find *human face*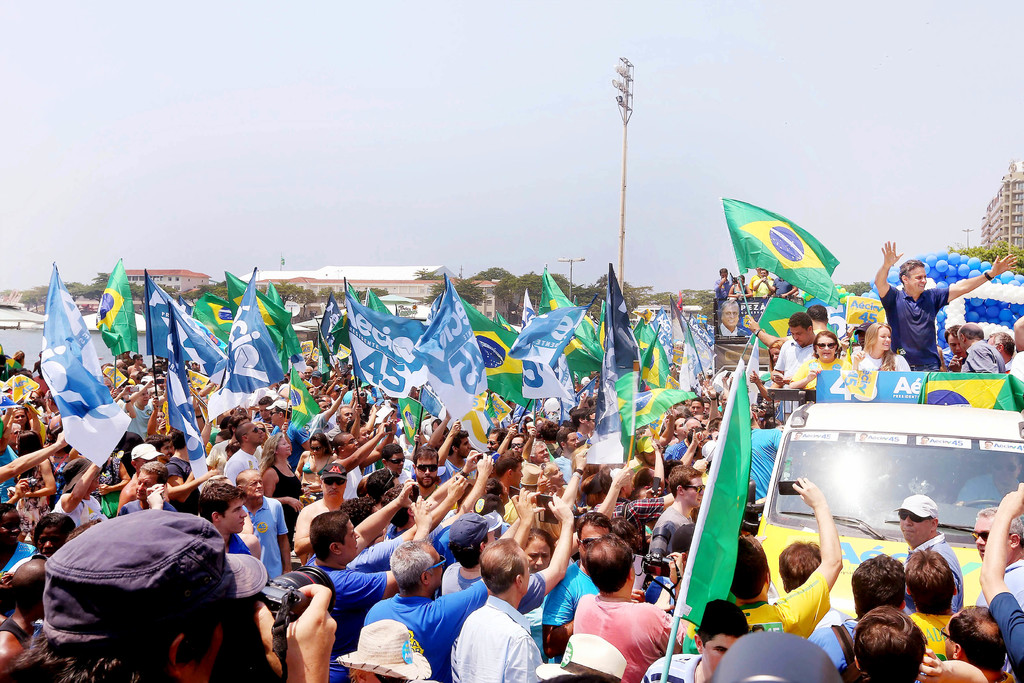
select_region(136, 467, 155, 498)
